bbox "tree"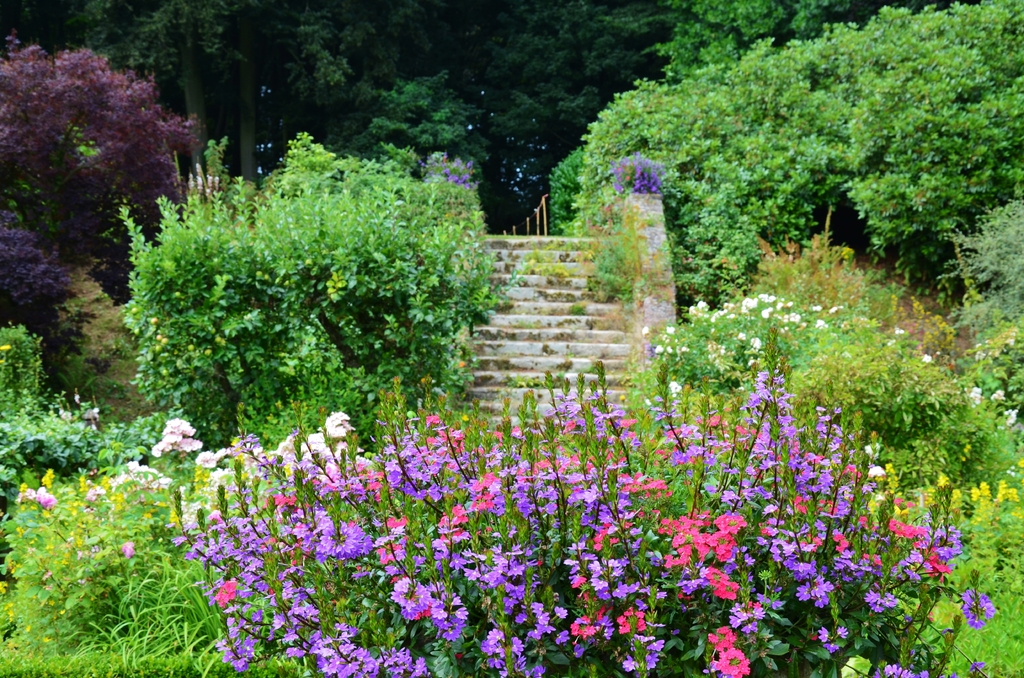
[x1=283, y1=0, x2=513, y2=179]
